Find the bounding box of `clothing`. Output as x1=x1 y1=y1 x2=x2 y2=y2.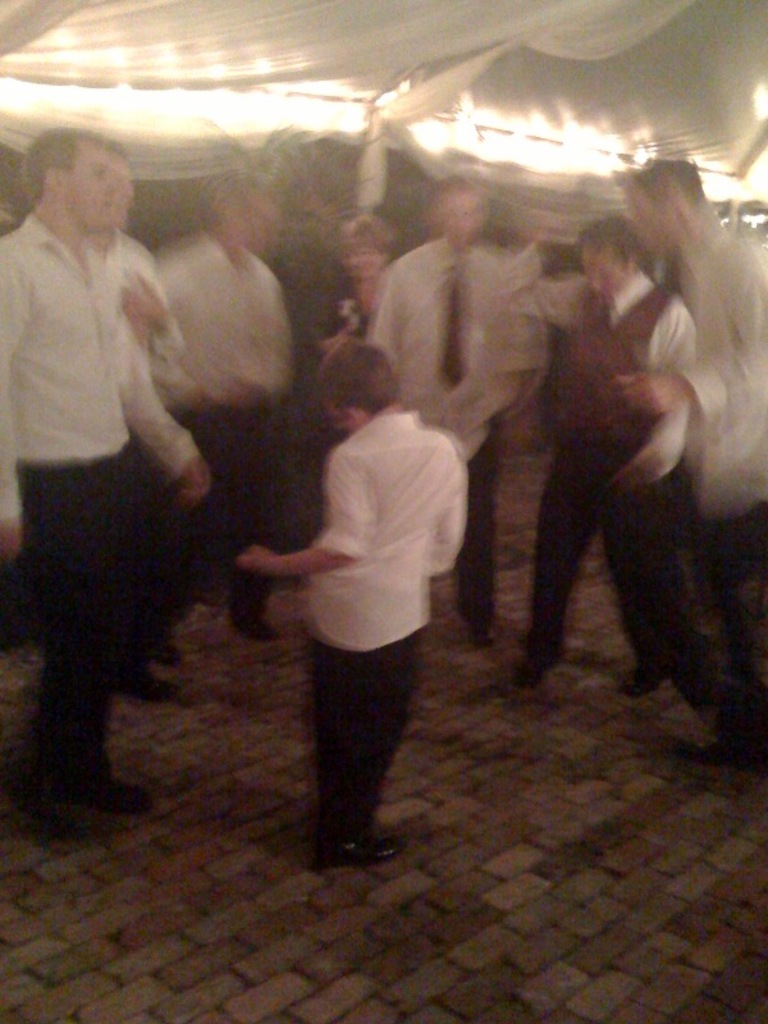
x1=538 y1=248 x2=728 y2=669.
